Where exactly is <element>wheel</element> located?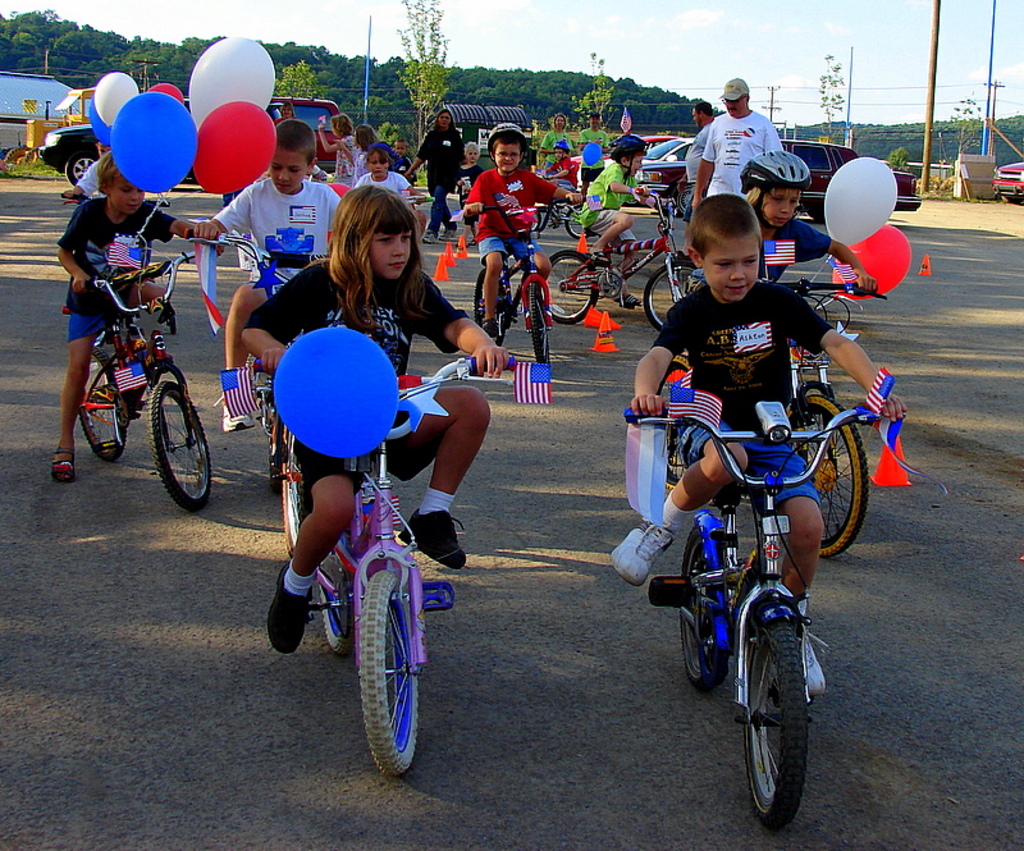
Its bounding box is rect(145, 384, 209, 508).
